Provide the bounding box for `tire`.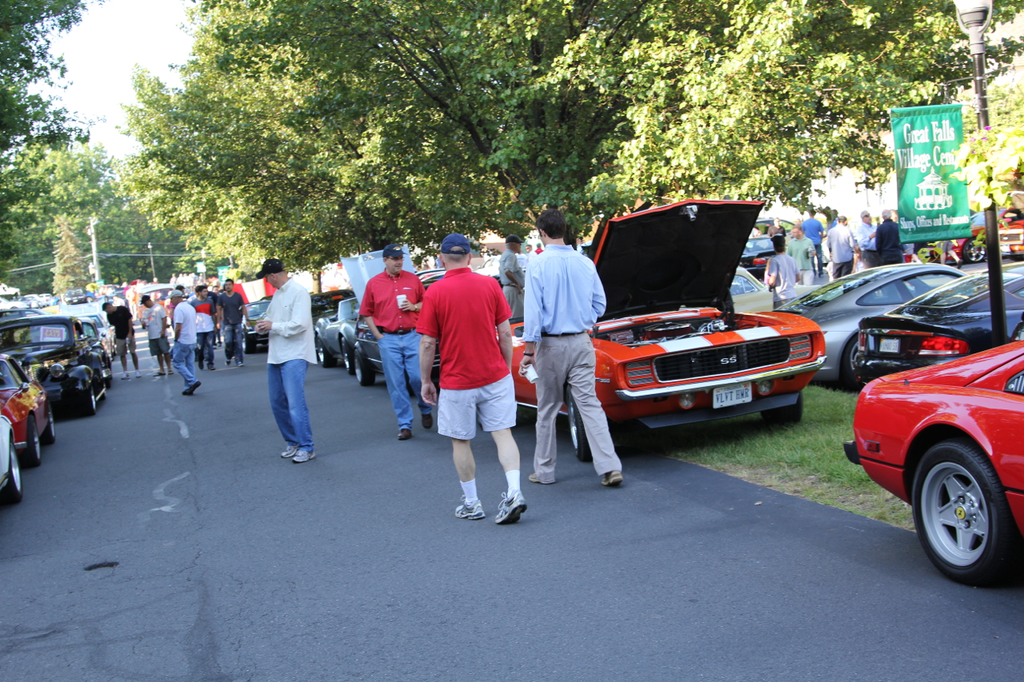
l=27, t=415, r=42, b=466.
